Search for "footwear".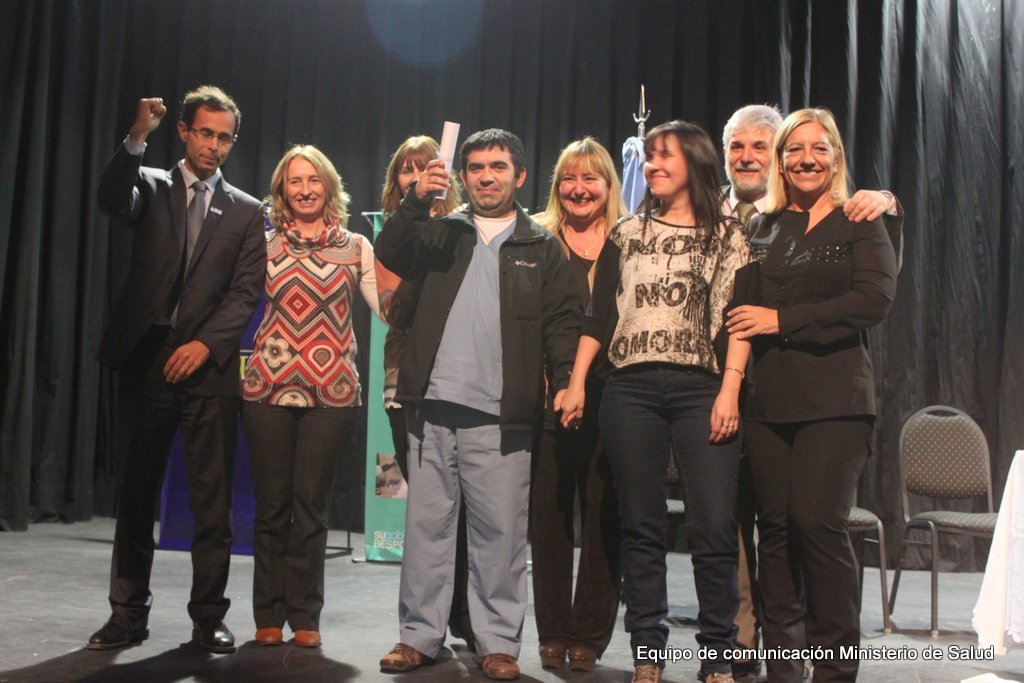
Found at x1=189, y1=617, x2=238, y2=650.
